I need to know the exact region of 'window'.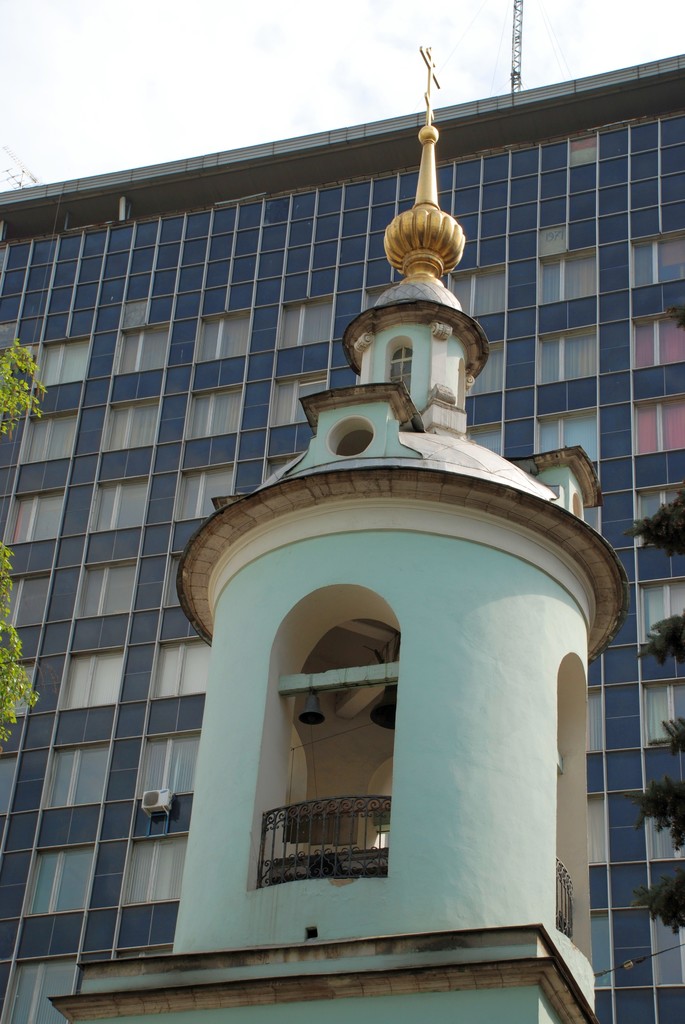
Region: 448 265 506 316.
